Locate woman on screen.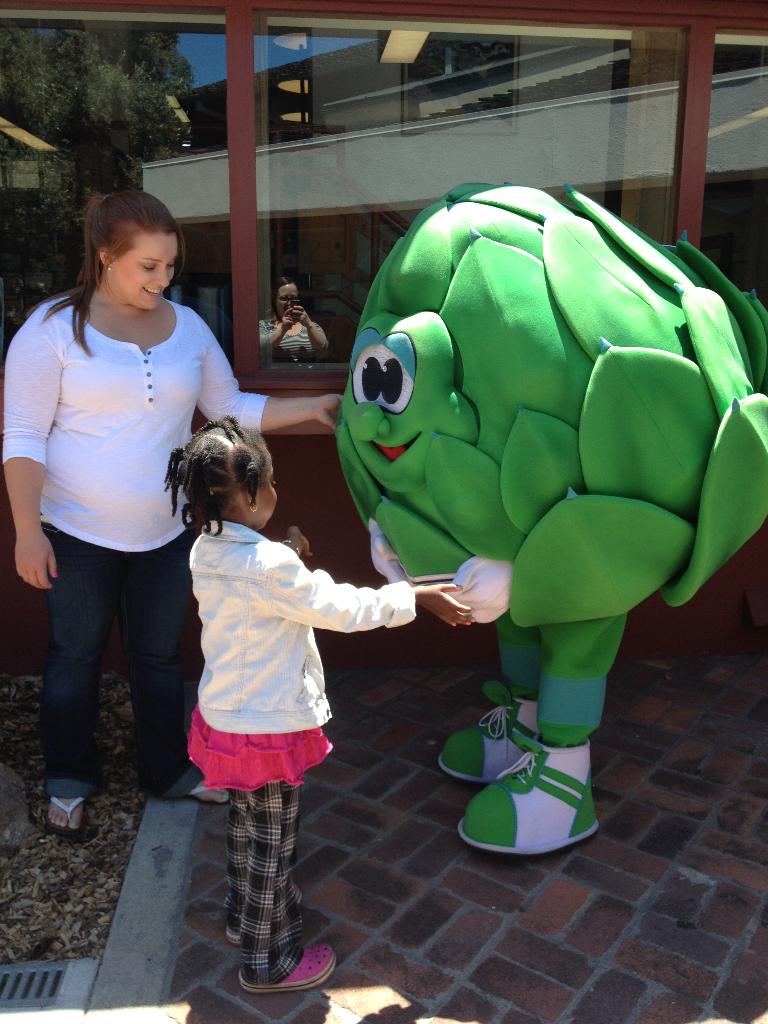
On screen at <box>3,190,346,837</box>.
